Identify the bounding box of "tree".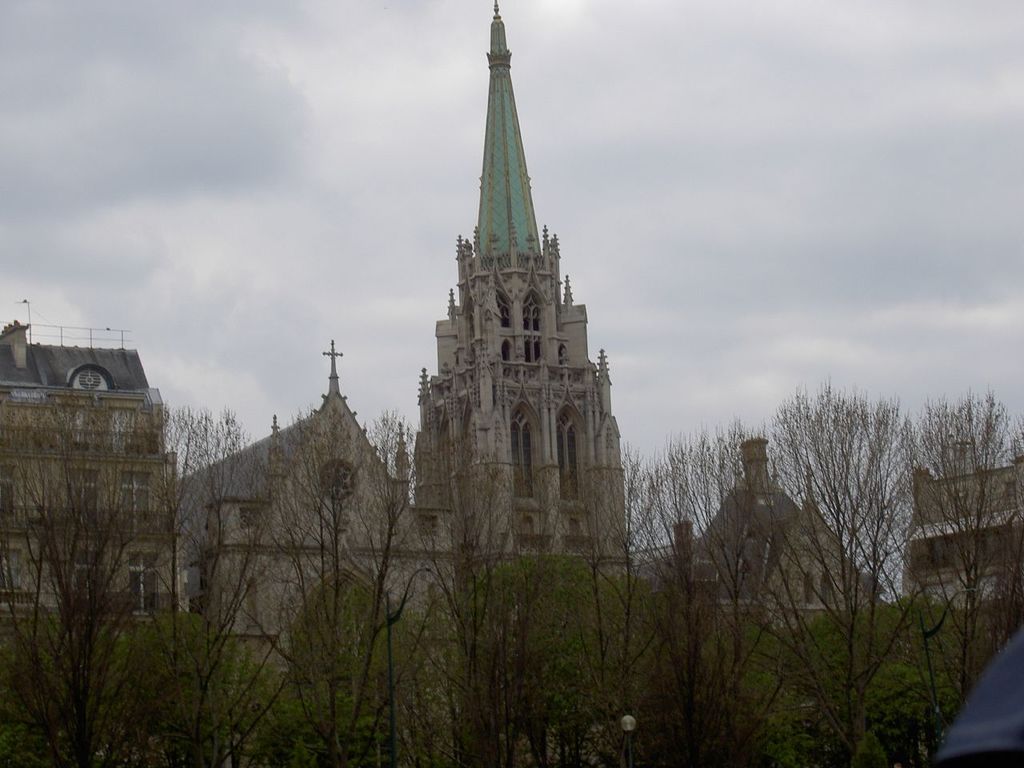
bbox=[0, 394, 222, 767].
